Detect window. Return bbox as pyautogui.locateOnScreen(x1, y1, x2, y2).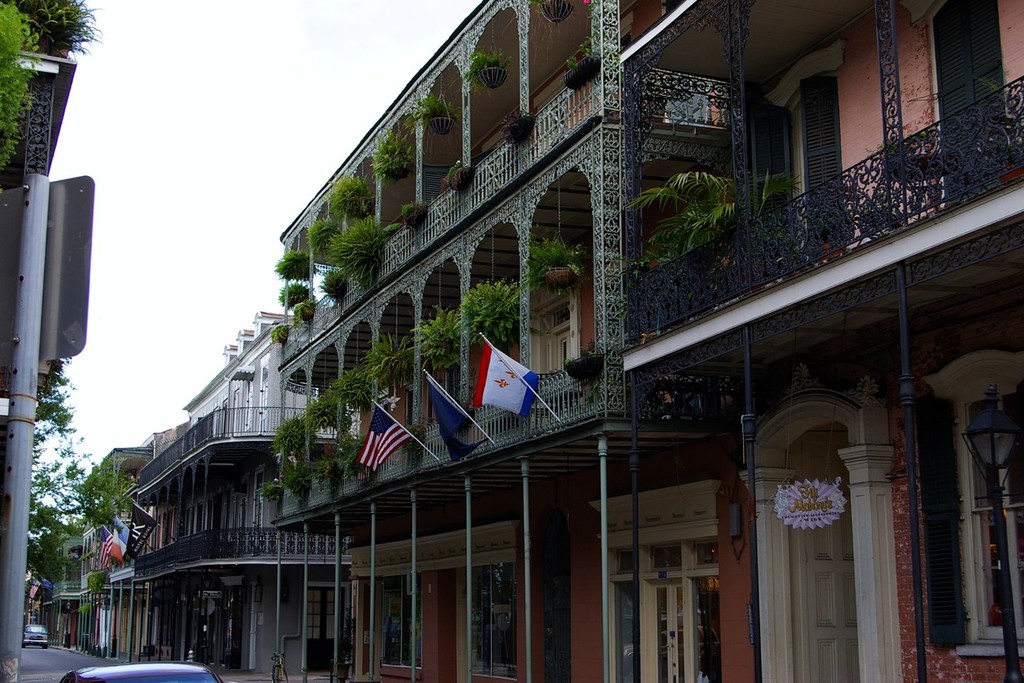
pyautogui.locateOnScreen(467, 568, 521, 681).
